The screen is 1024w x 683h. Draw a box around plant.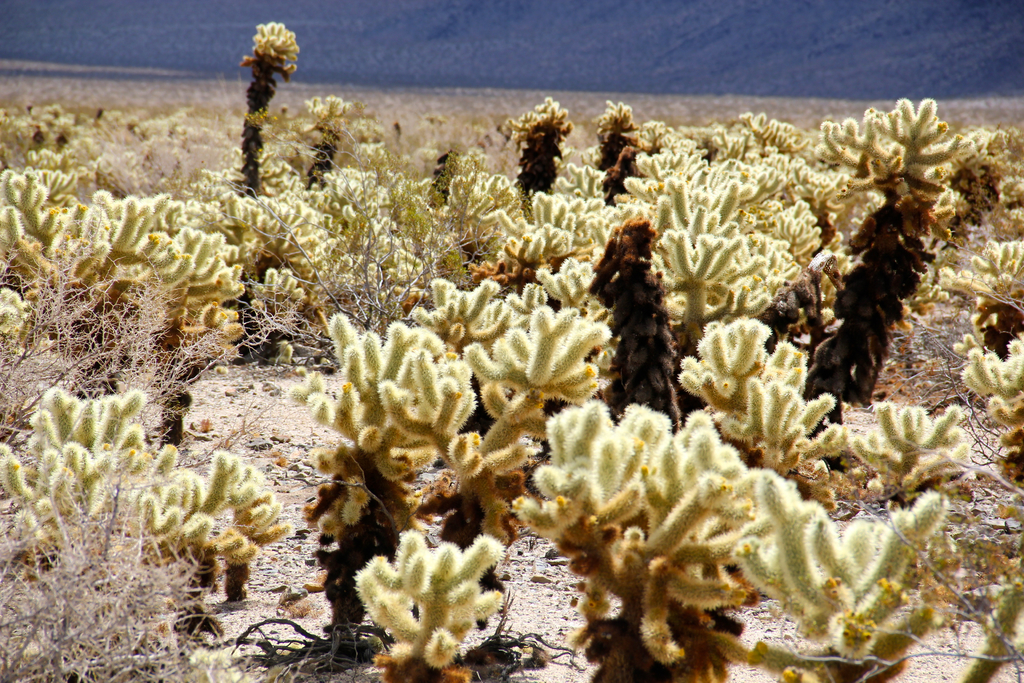
l=355, t=514, r=506, b=682.
